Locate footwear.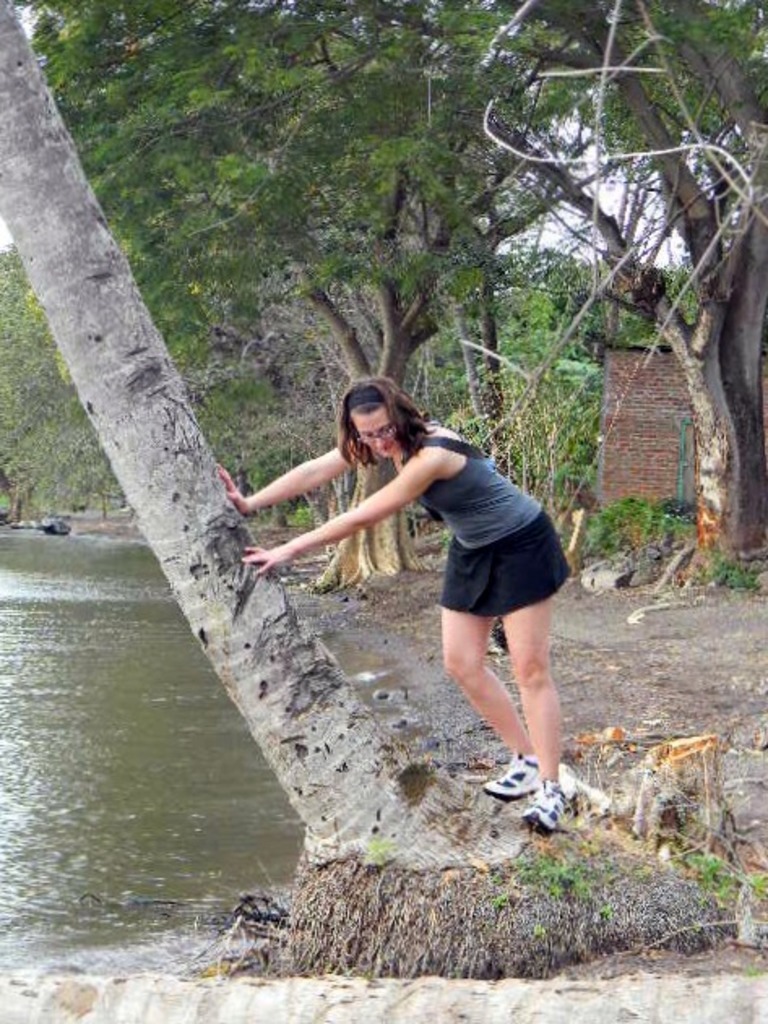
Bounding box: bbox=[477, 769, 573, 836].
